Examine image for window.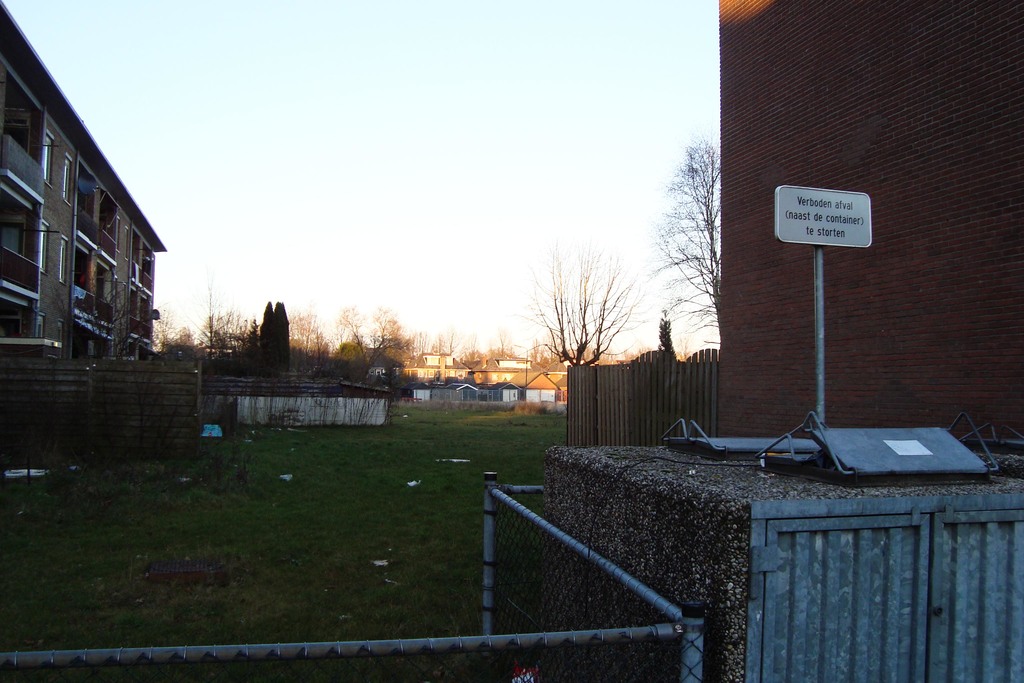
Examination result: <bbox>62, 153, 74, 201</bbox>.
